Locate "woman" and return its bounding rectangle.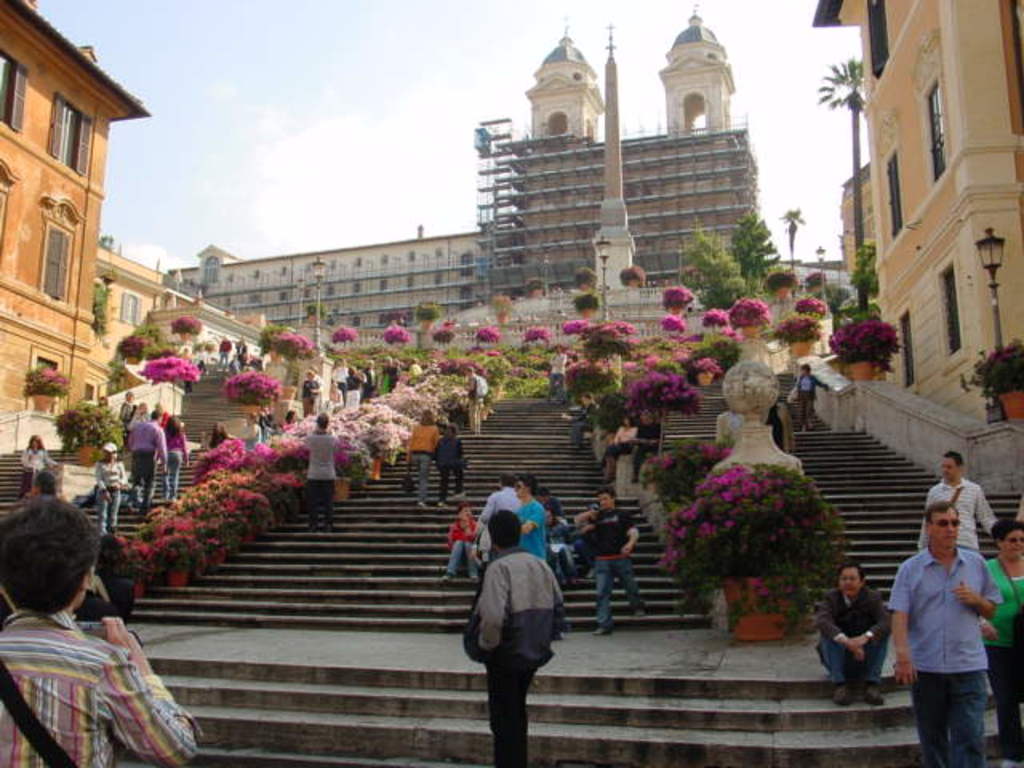
bbox=[96, 438, 128, 539].
